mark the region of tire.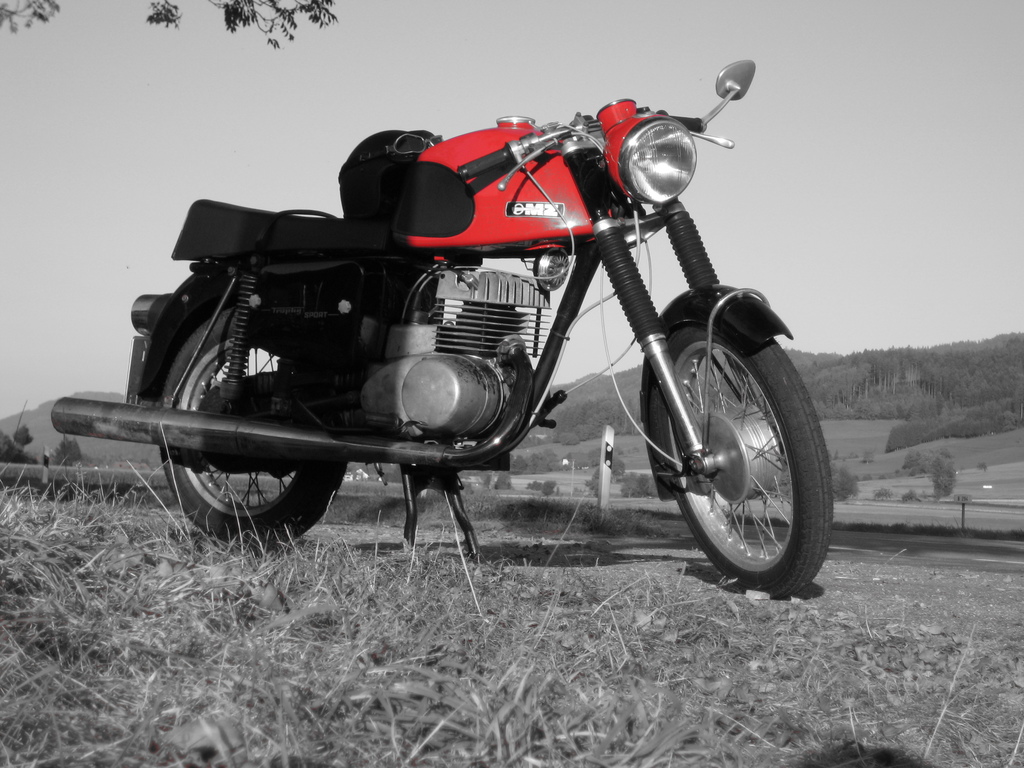
Region: [x1=154, y1=300, x2=349, y2=533].
